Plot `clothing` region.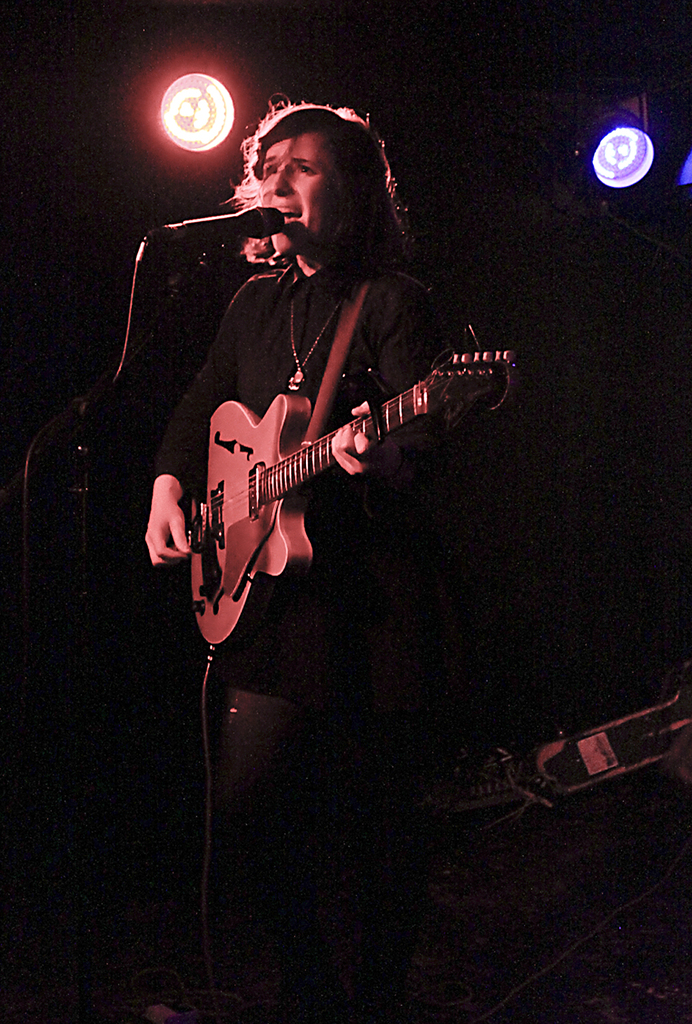
Plotted at 154,263,525,1021.
